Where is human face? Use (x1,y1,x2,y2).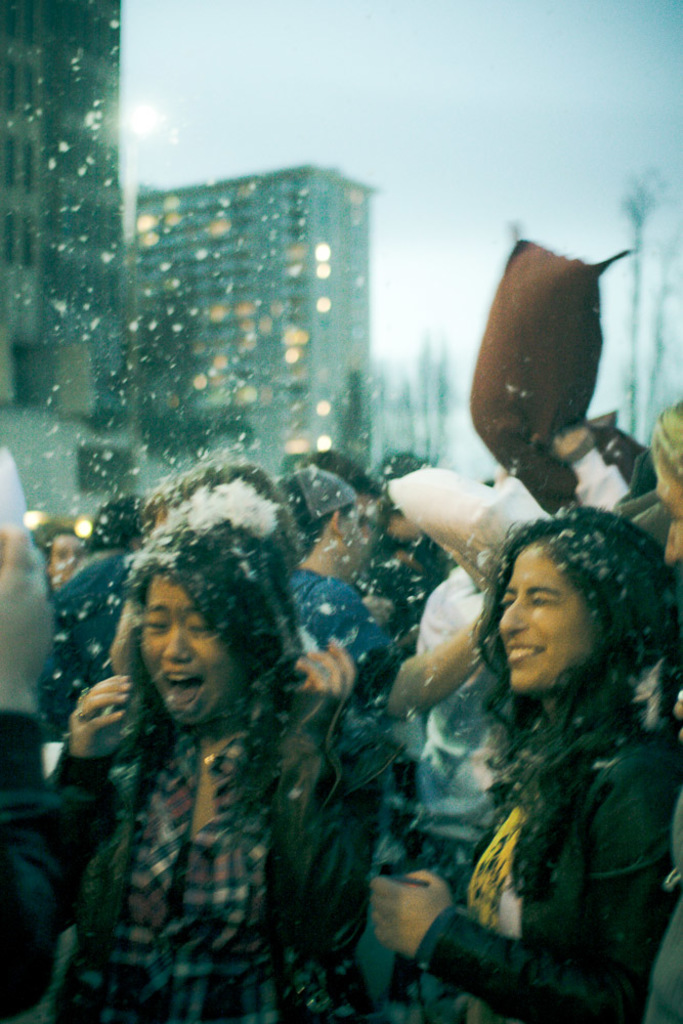
(495,539,596,693).
